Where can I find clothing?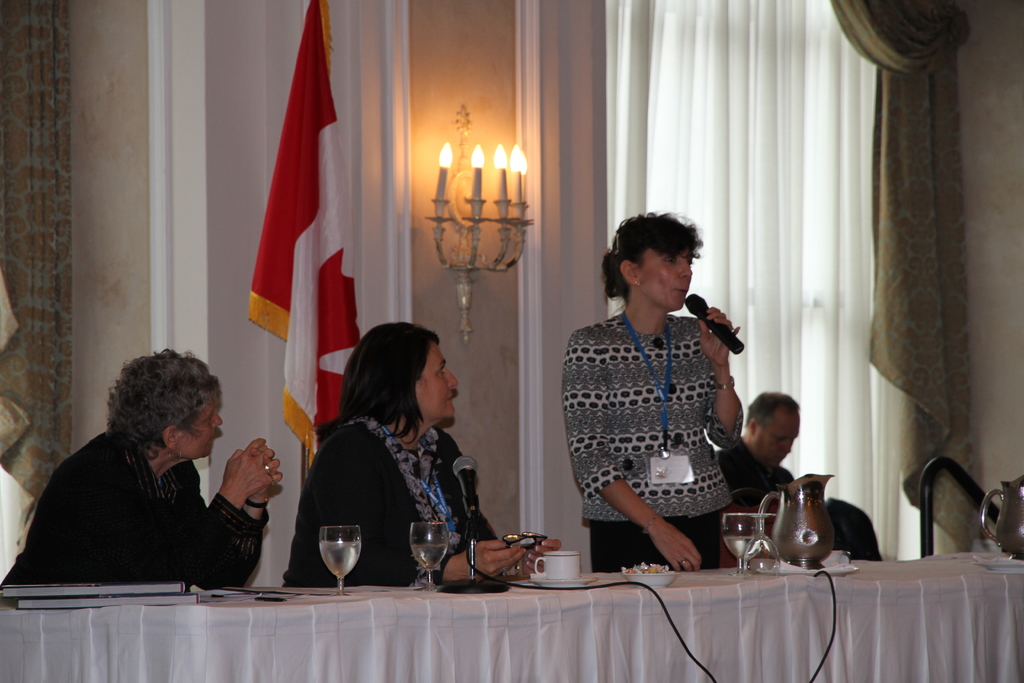
You can find it at crop(721, 428, 797, 525).
